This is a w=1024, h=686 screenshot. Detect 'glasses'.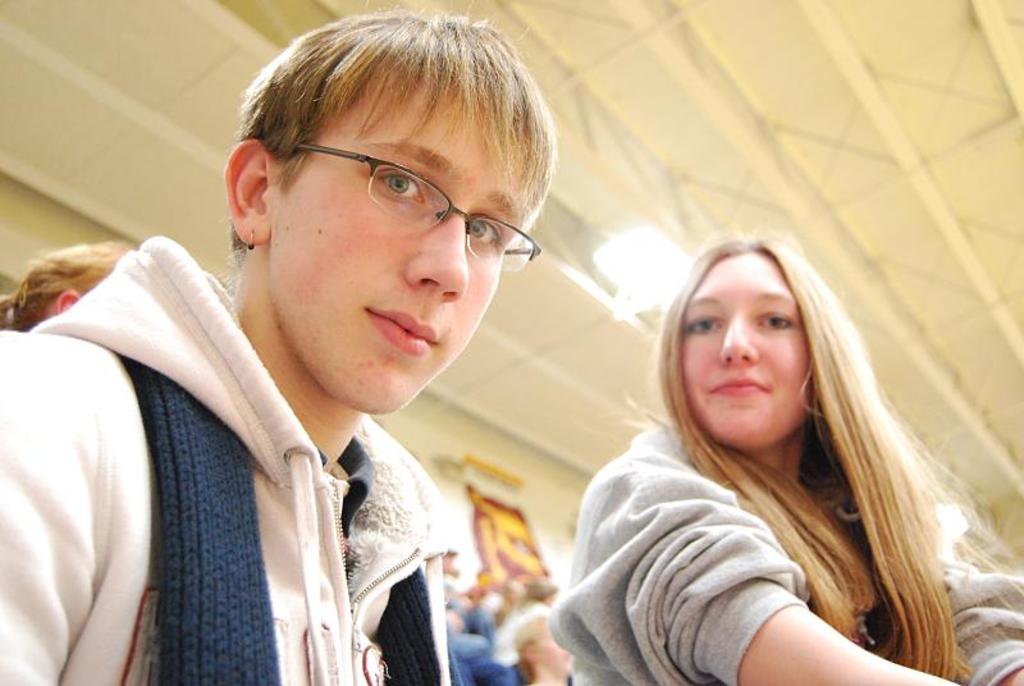
bbox=[280, 142, 520, 262].
